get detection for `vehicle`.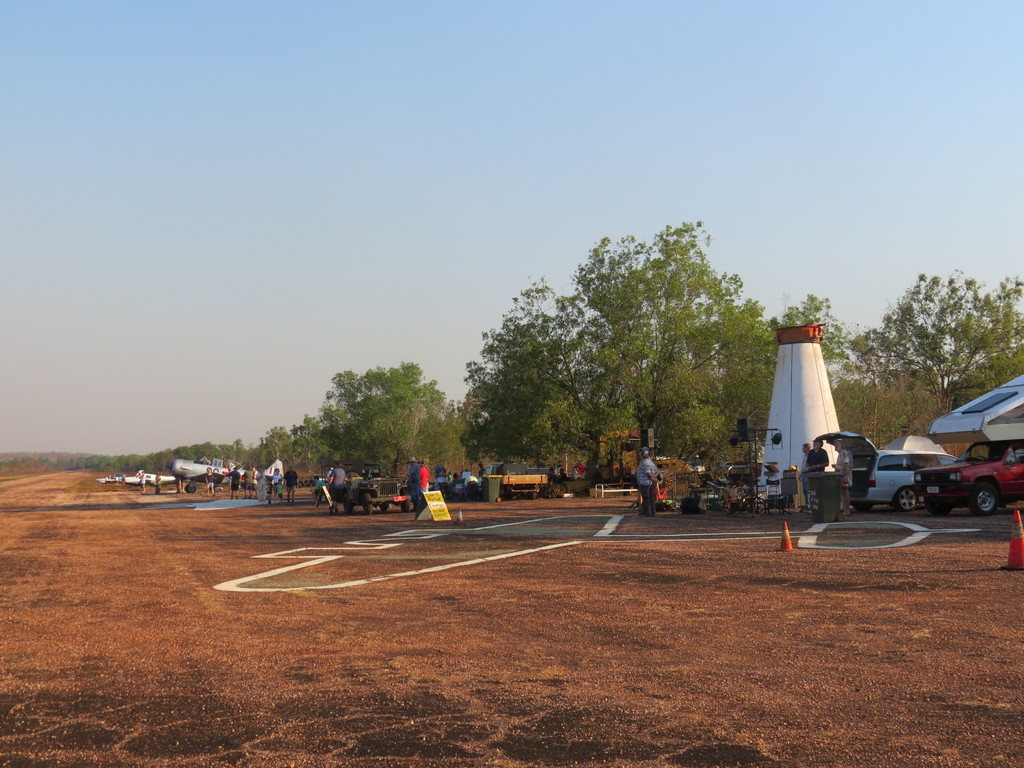
Detection: locate(686, 452, 706, 476).
